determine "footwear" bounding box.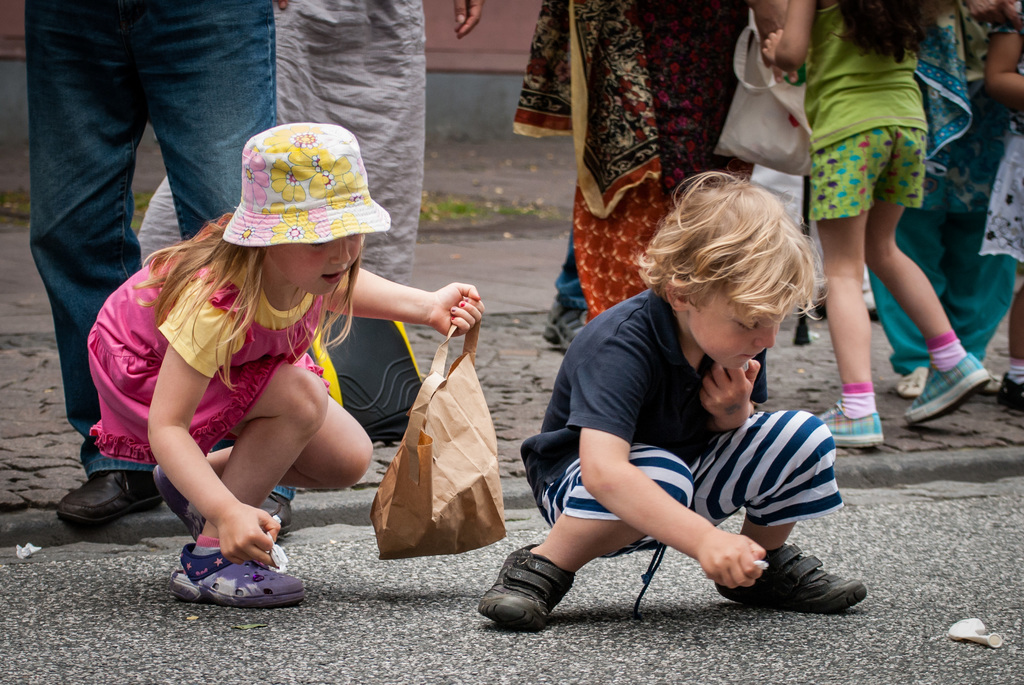
Determined: rect(540, 293, 591, 347).
